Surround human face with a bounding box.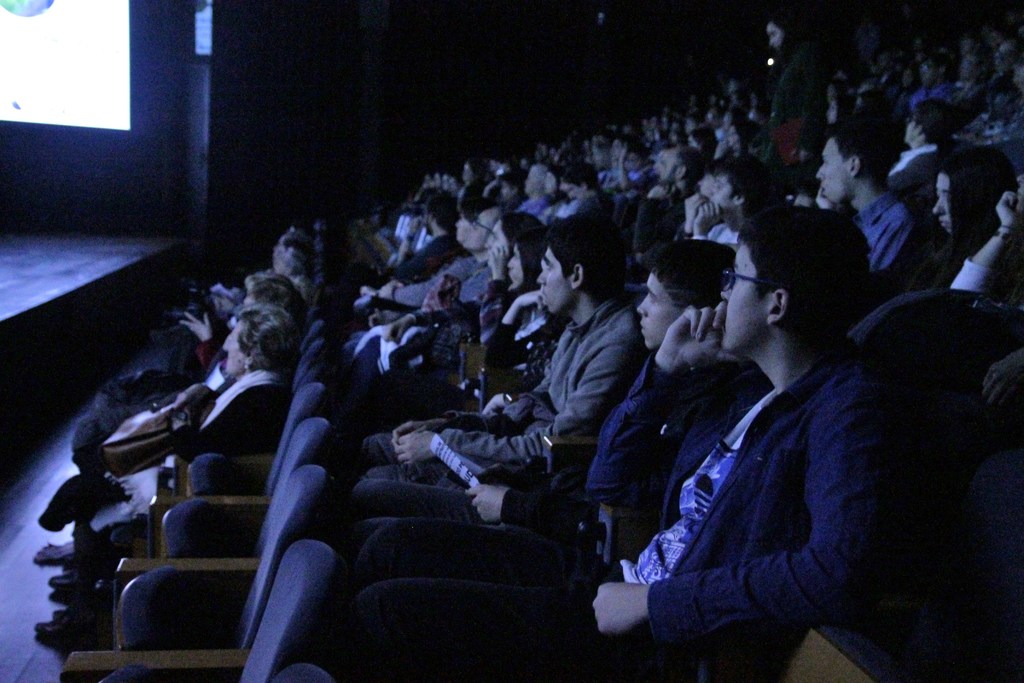
l=507, t=242, r=520, b=287.
